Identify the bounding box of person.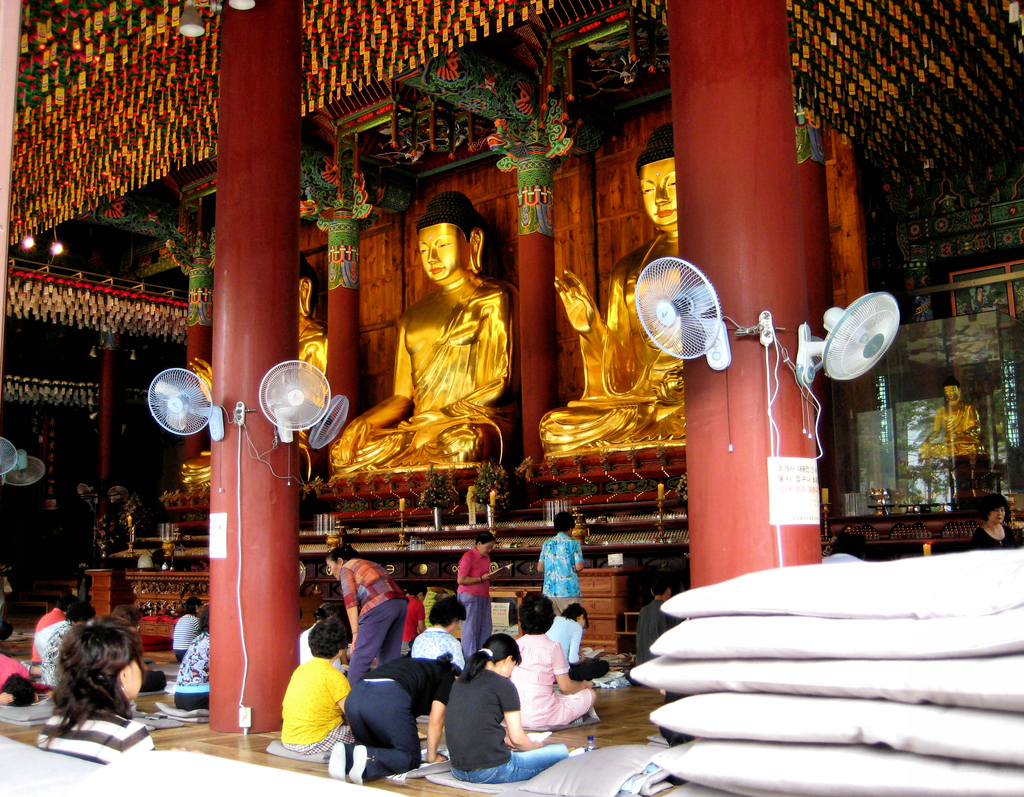
<box>966,494,1021,548</box>.
